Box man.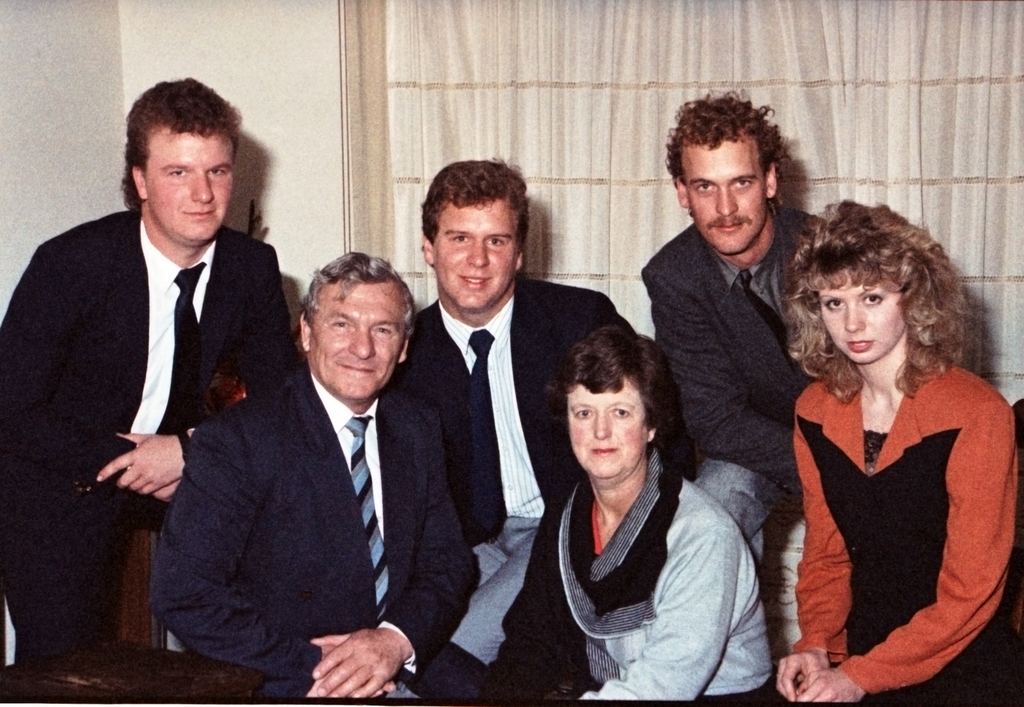
l=640, t=85, r=834, b=559.
